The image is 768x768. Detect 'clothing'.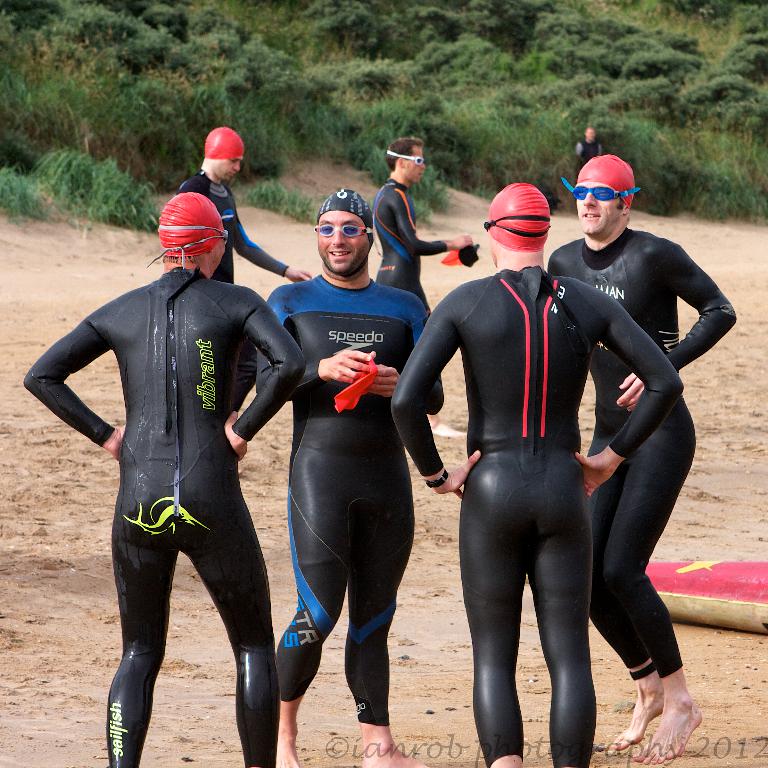
Detection: 245/258/460/724.
